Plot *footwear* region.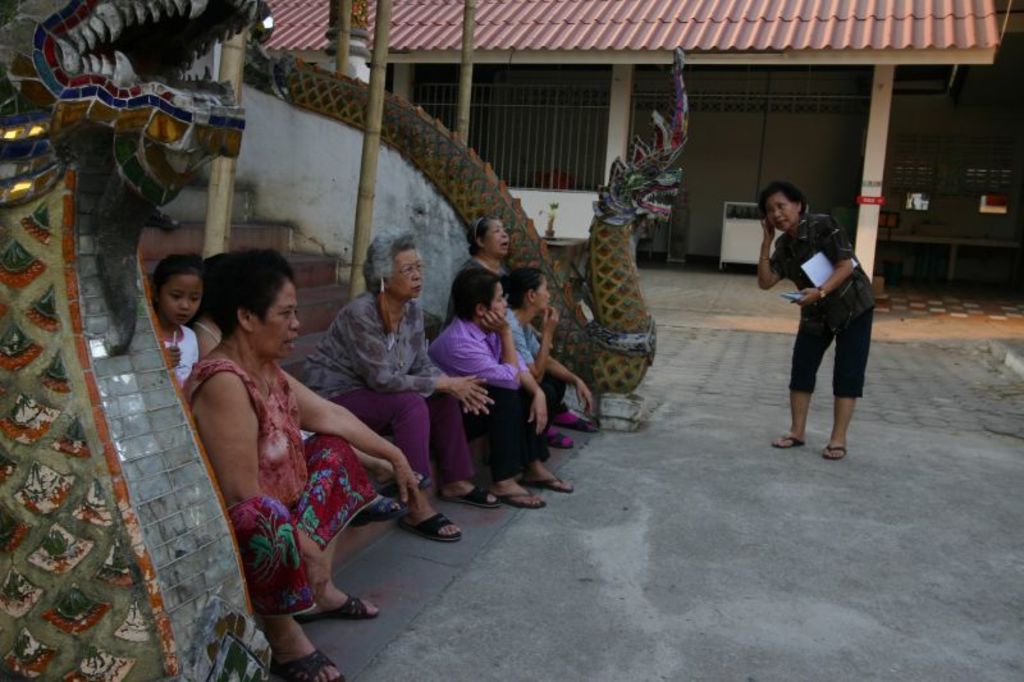
Plotted at box(769, 438, 813, 450).
